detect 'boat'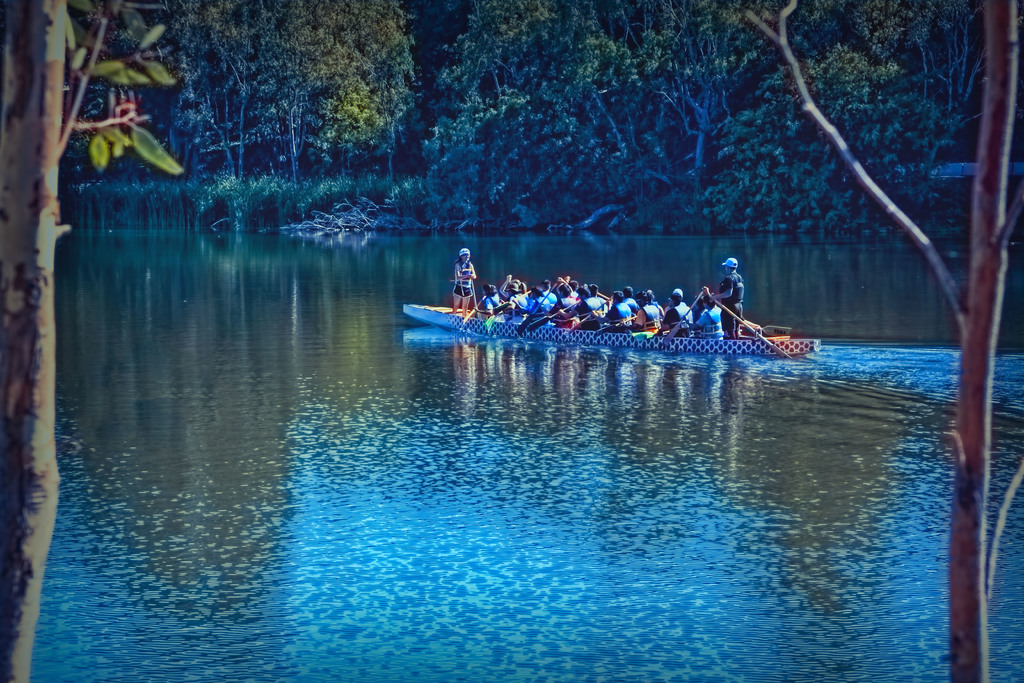
box=[404, 267, 812, 356]
